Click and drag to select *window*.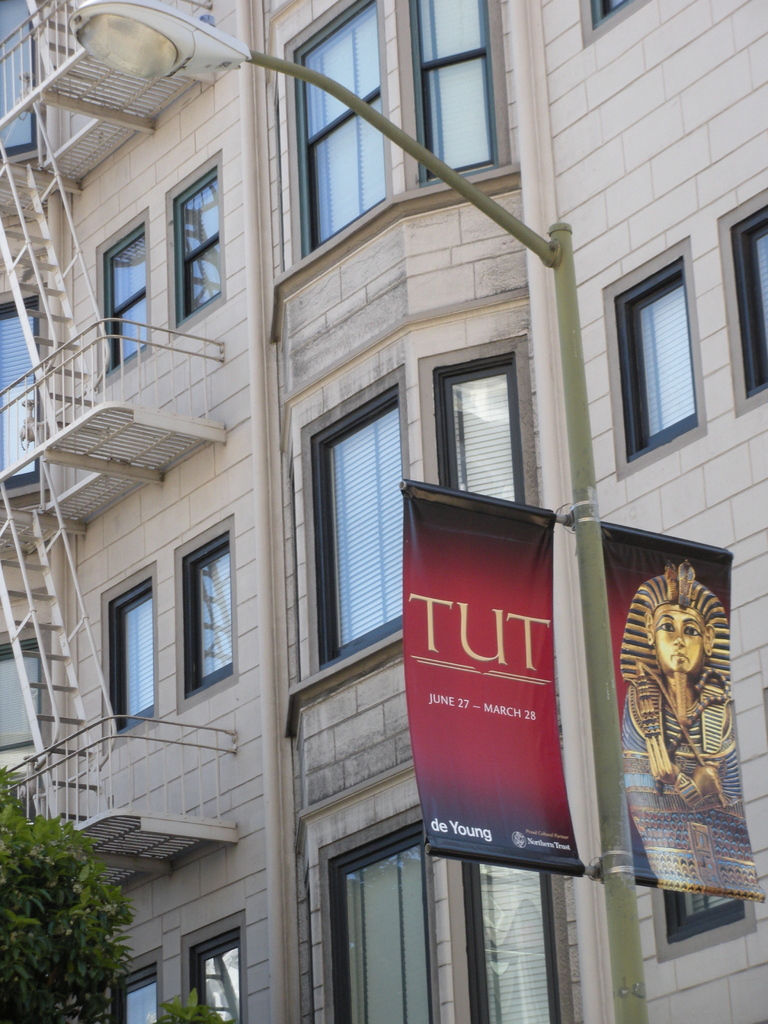
Selection: [611, 232, 694, 480].
